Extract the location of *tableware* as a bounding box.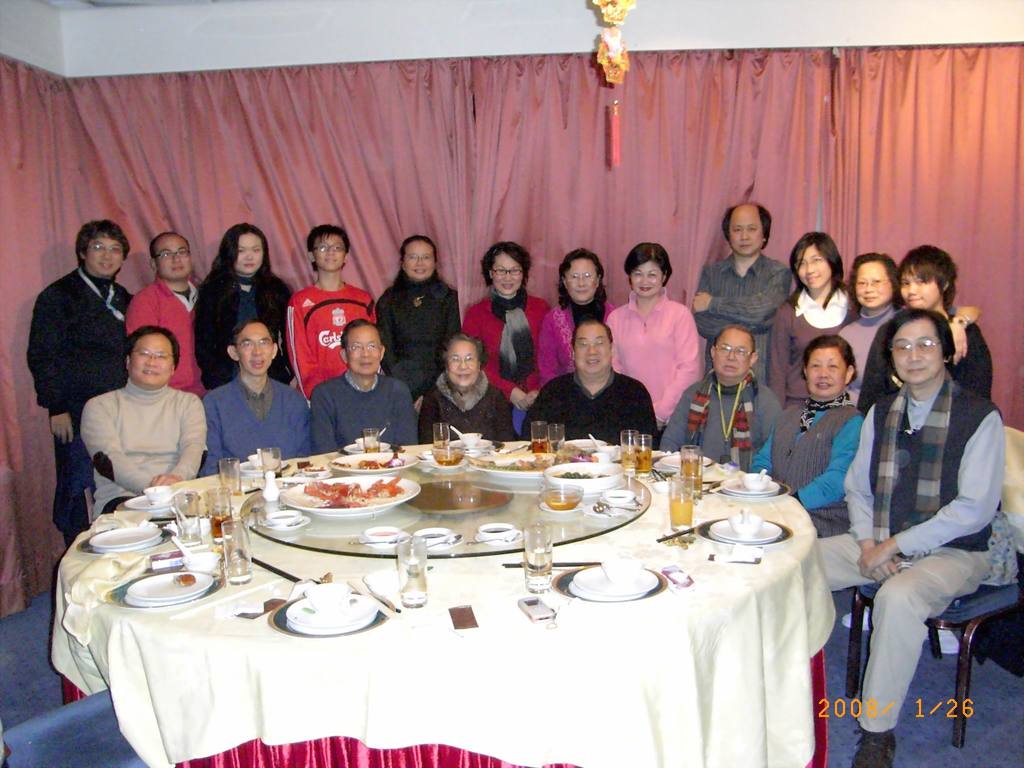
284:589:380:636.
